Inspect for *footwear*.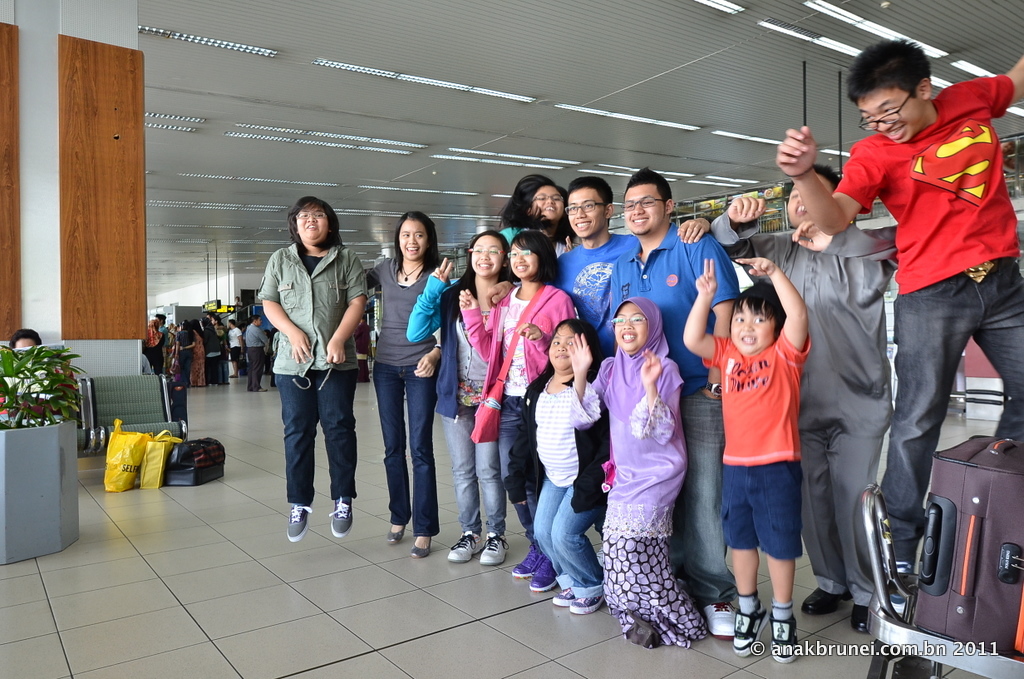
Inspection: 554:591:573:606.
